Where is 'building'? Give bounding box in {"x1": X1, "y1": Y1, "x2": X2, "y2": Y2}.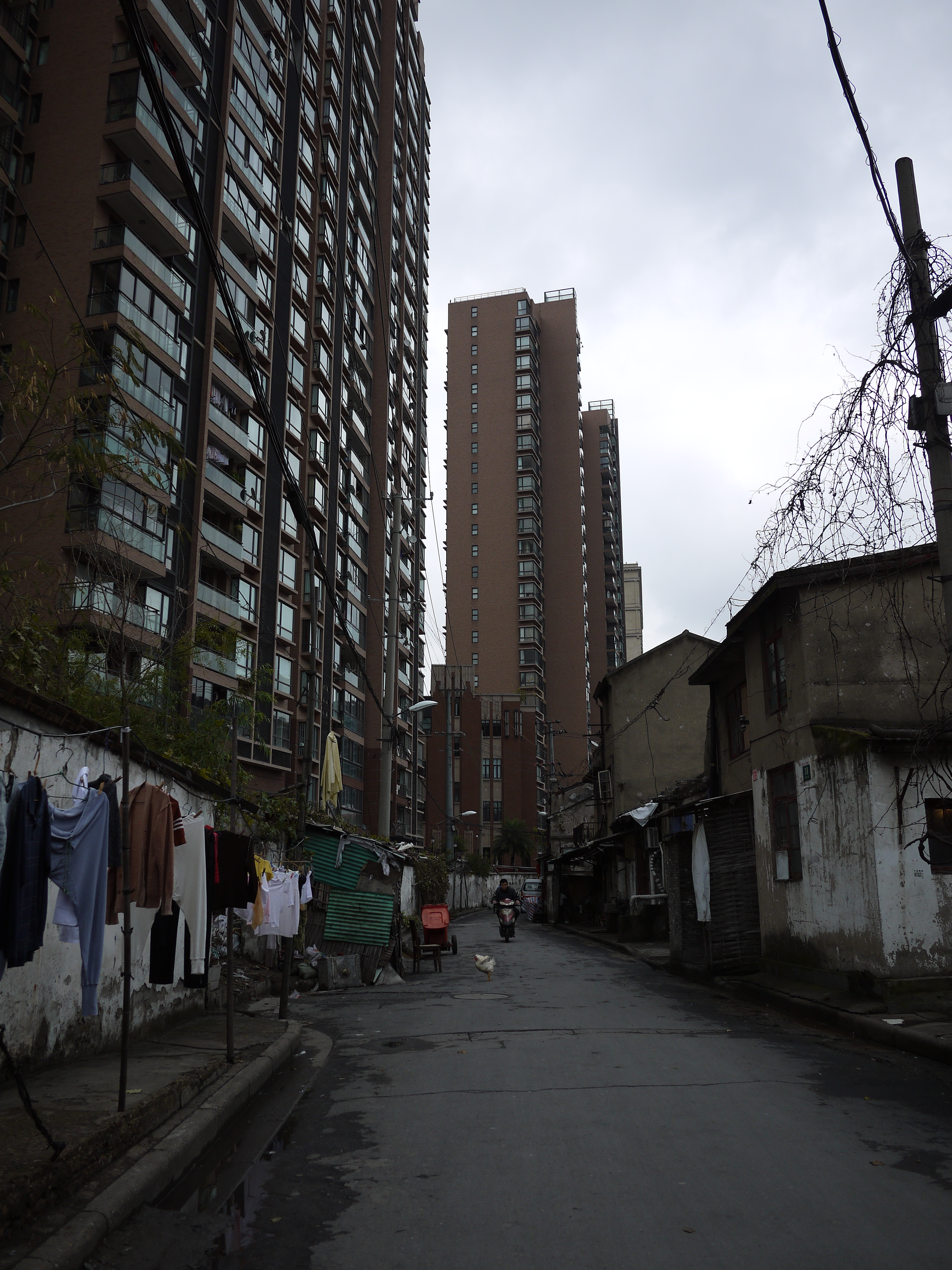
{"x1": 12, "y1": 0, "x2": 136, "y2": 269}.
